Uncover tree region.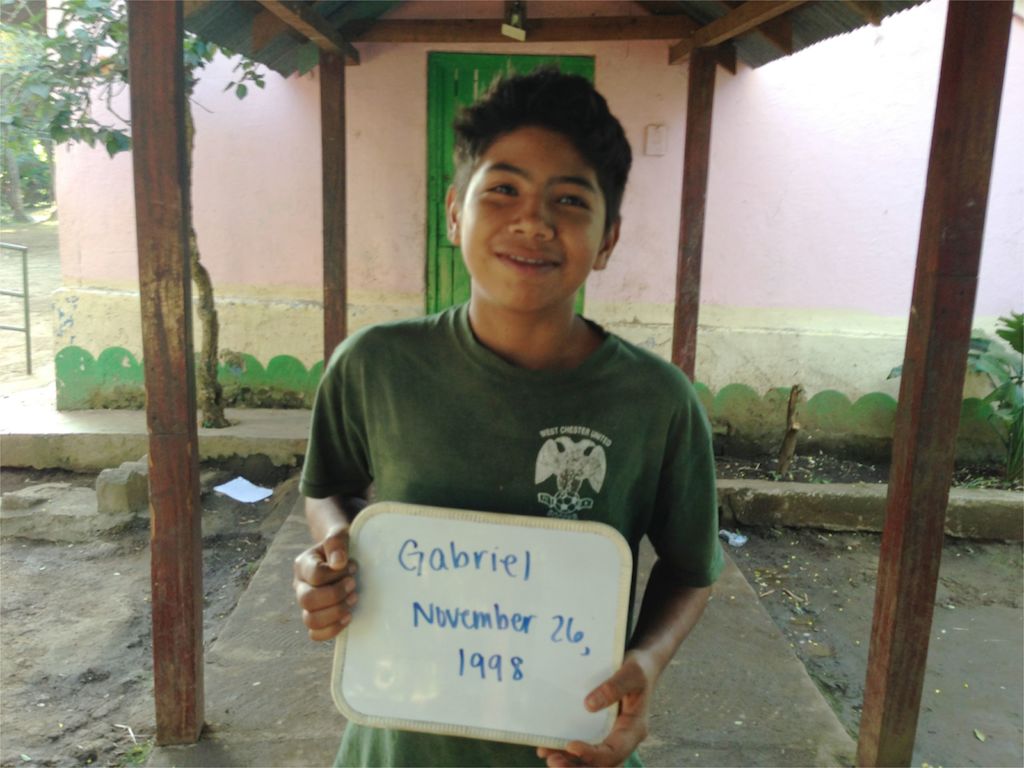
Uncovered: BBox(876, 312, 1023, 495).
